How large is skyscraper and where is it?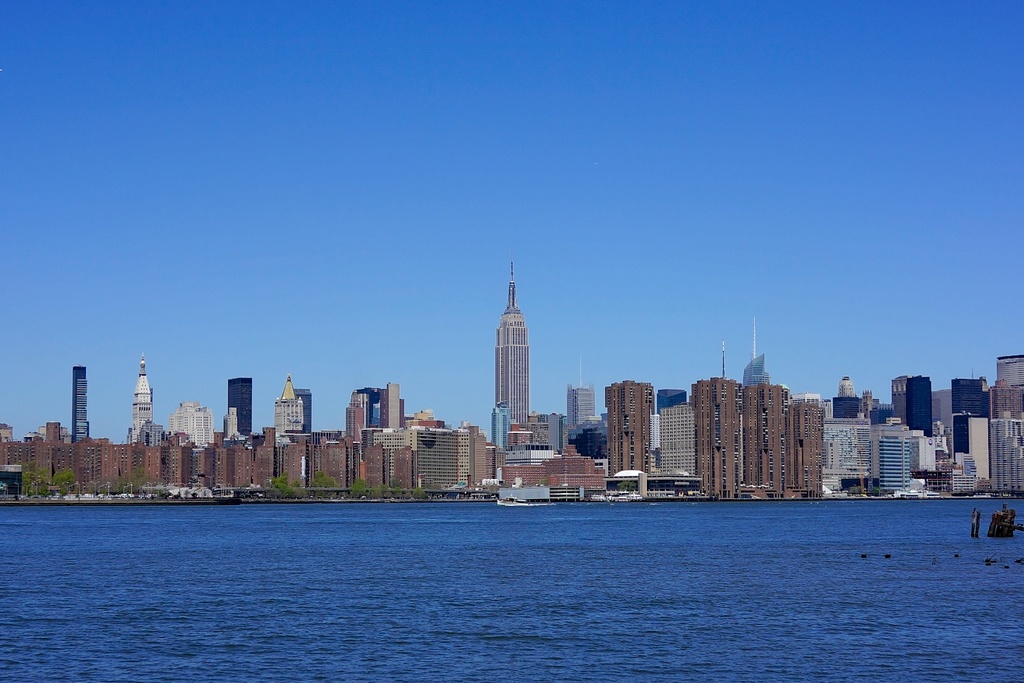
Bounding box: left=497, top=276, right=532, bottom=425.
